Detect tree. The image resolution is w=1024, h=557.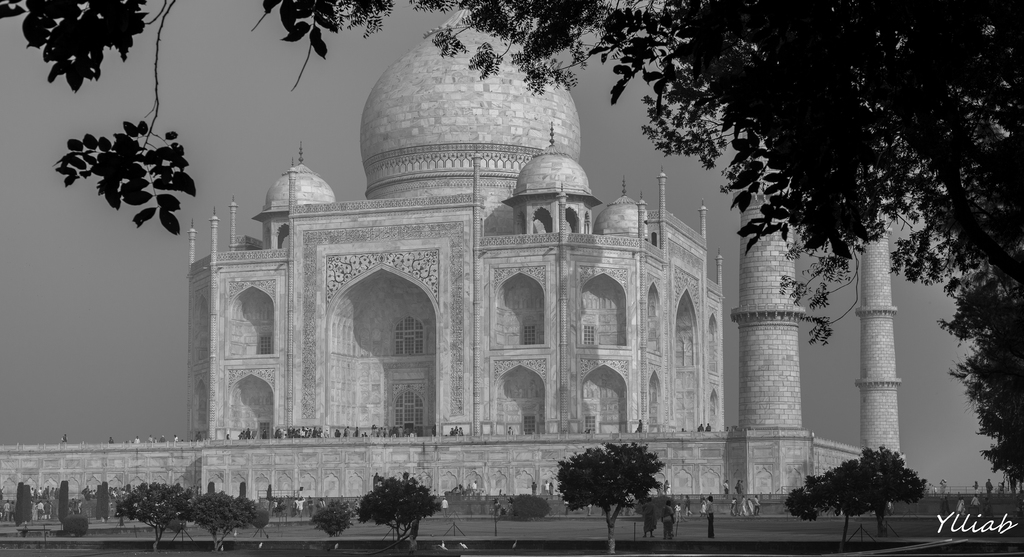
[783, 434, 929, 550].
